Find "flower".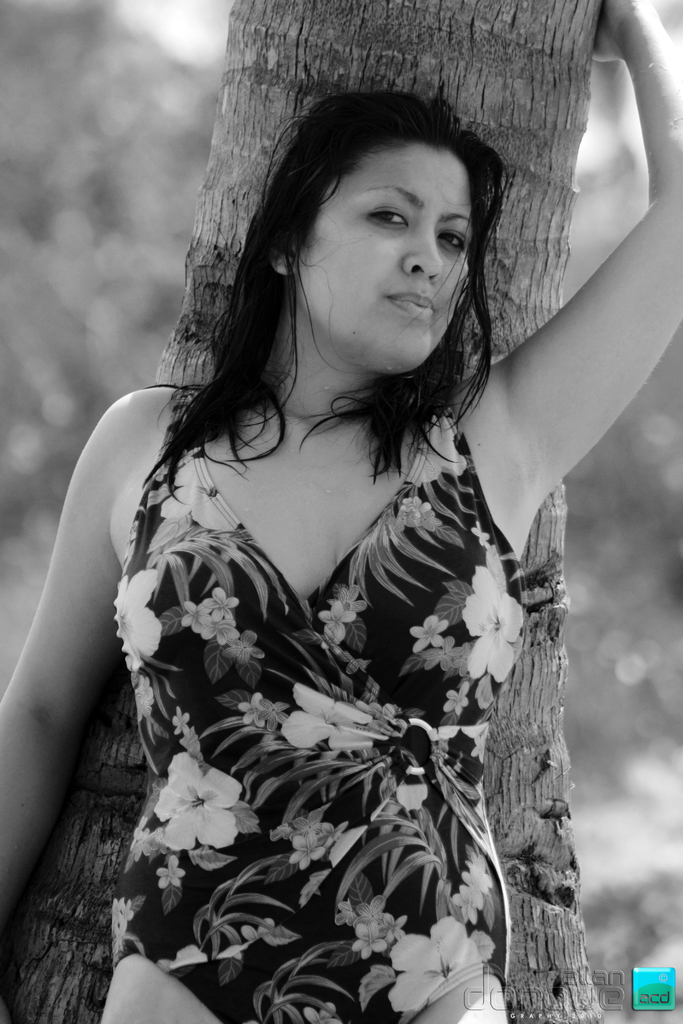
286:691:372:758.
